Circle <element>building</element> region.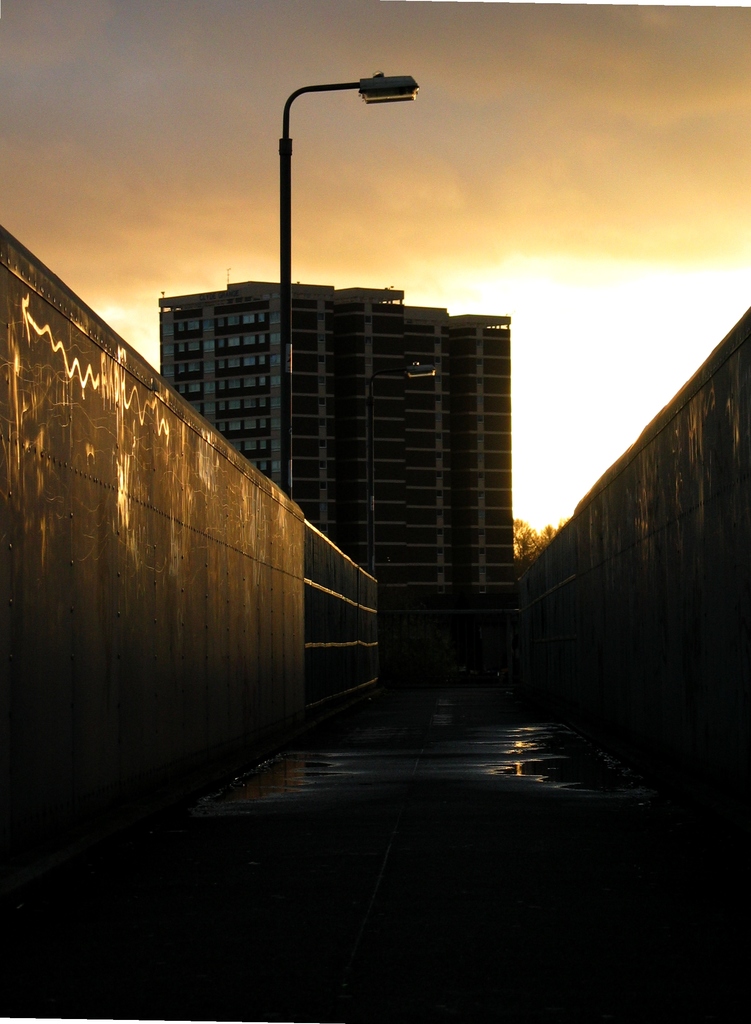
Region: bbox(151, 271, 515, 711).
